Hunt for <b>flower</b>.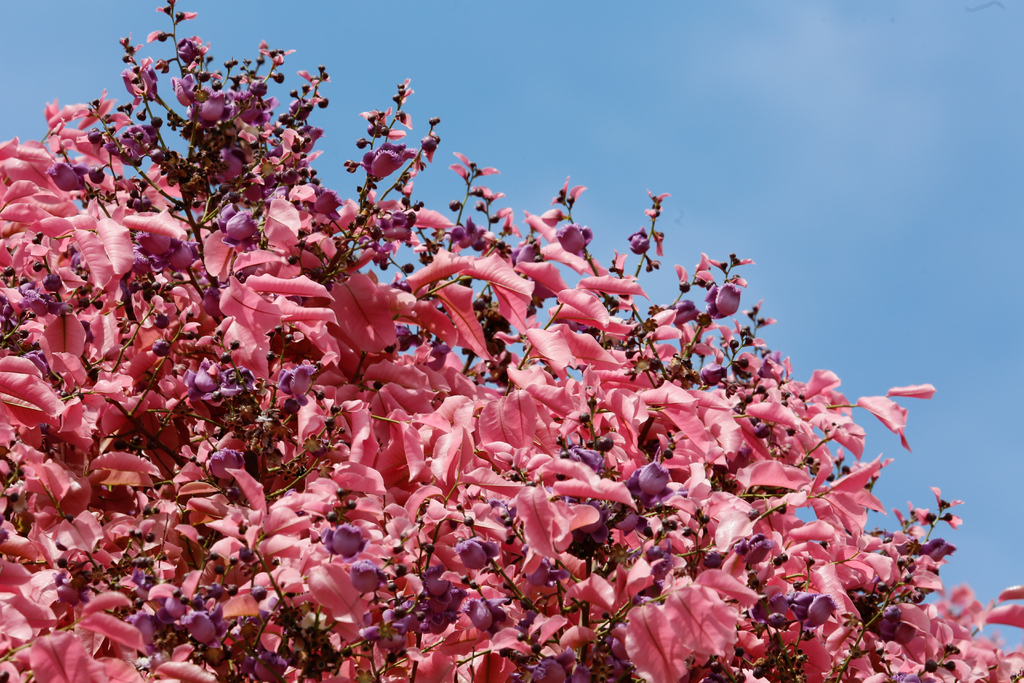
Hunted down at left=856, top=386, right=945, bottom=460.
